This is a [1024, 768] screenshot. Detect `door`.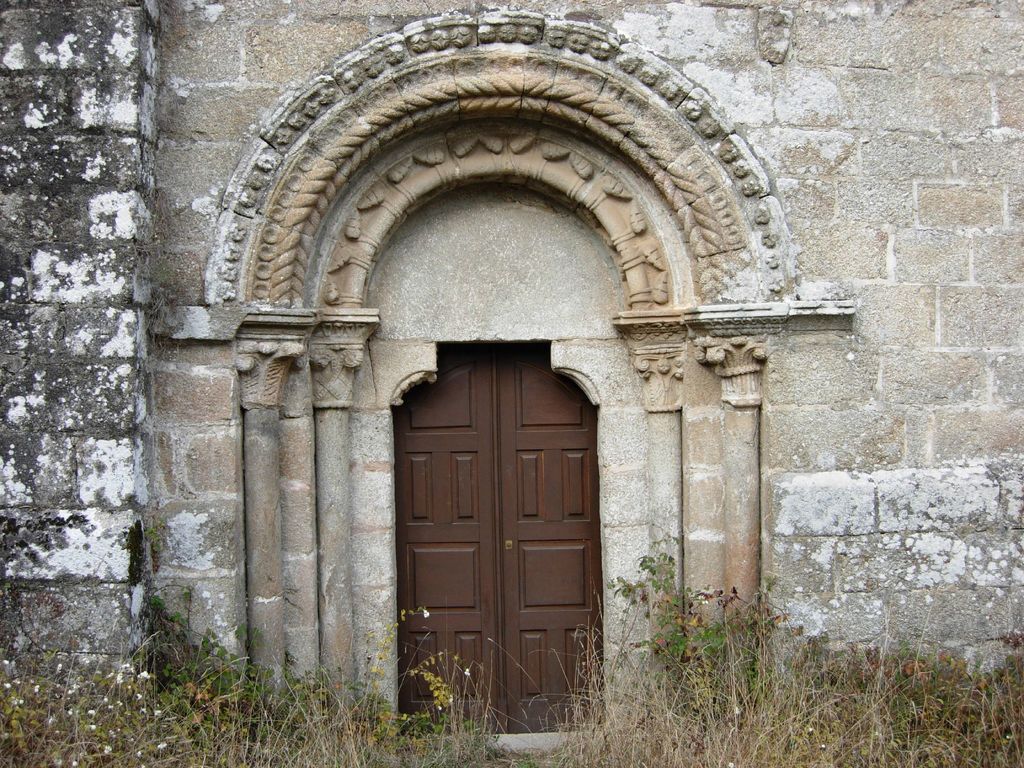
388:360:607:723.
